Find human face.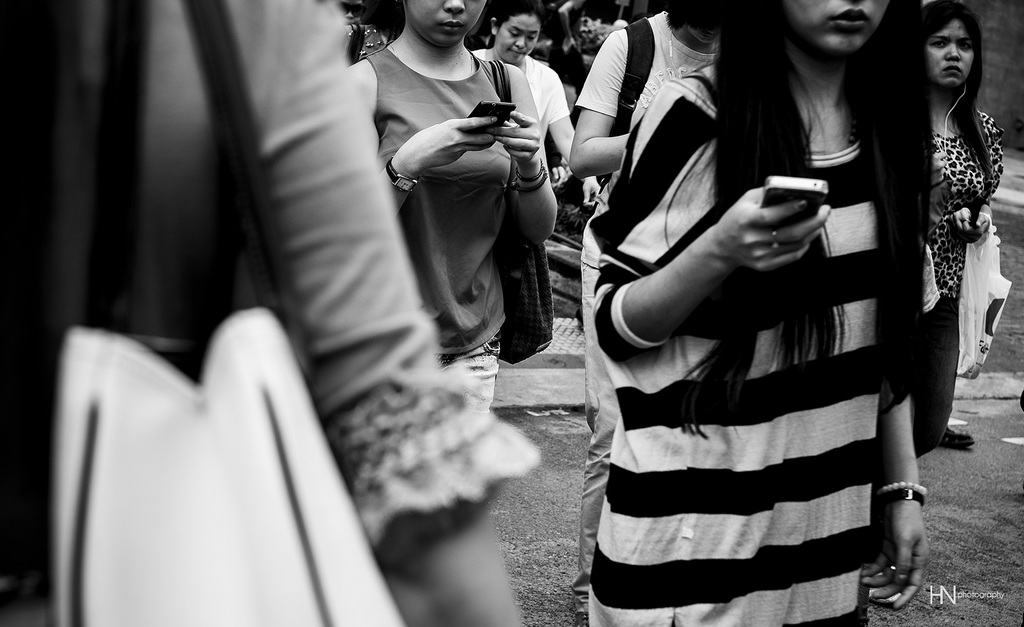
<bbox>404, 0, 488, 53</bbox>.
